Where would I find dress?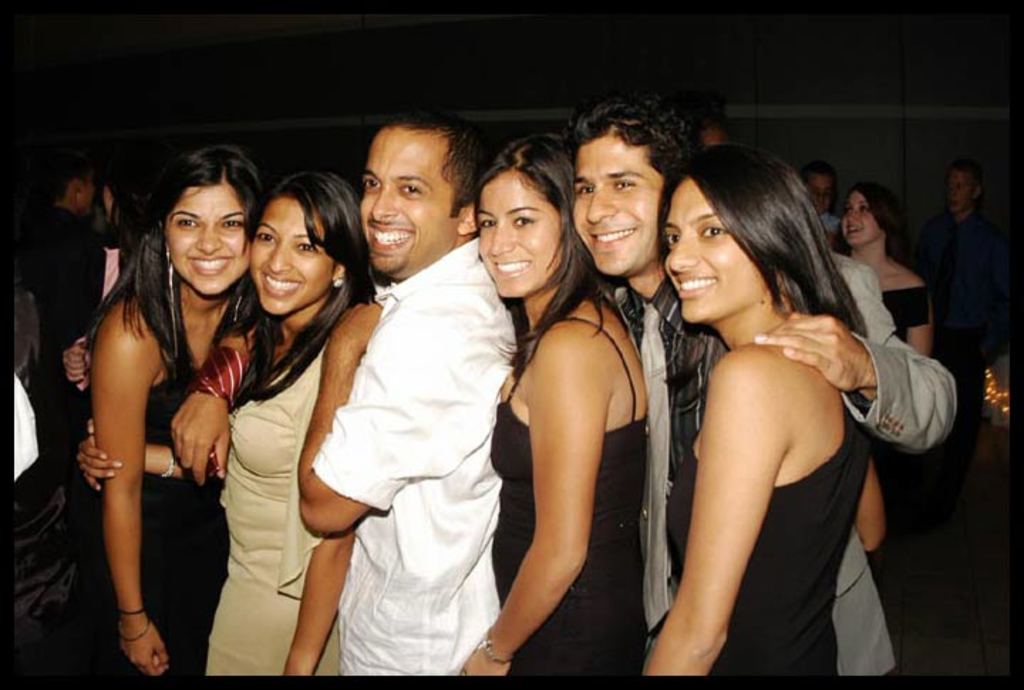
At BBox(873, 270, 940, 349).
